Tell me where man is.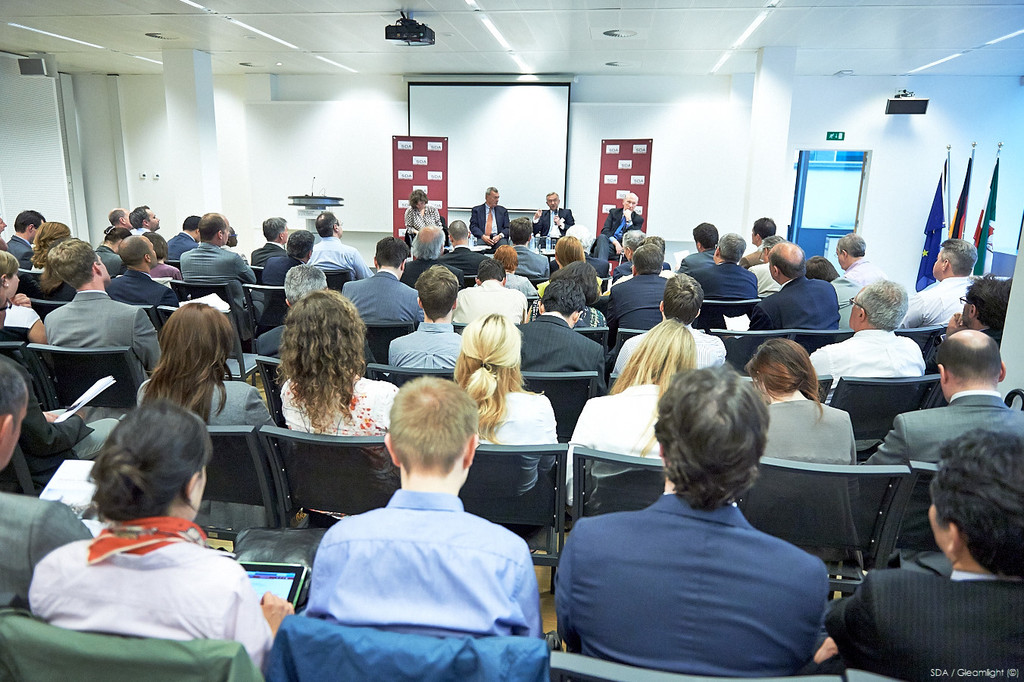
man is at 517:276:616:395.
